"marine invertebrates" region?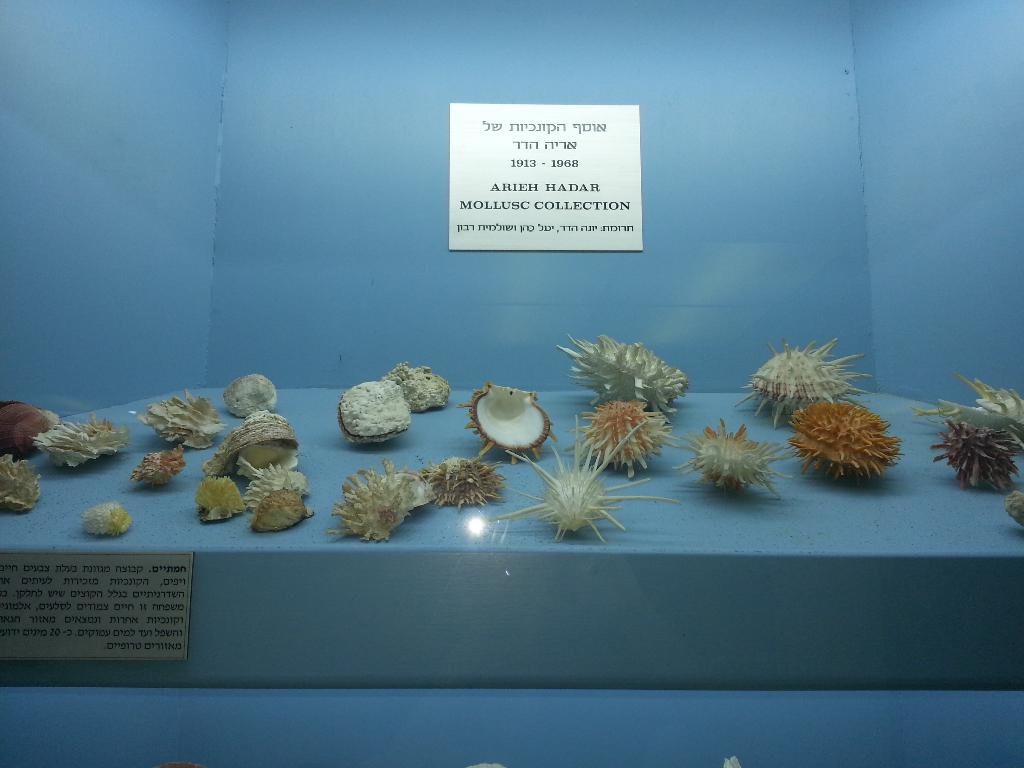
locate(209, 356, 298, 442)
